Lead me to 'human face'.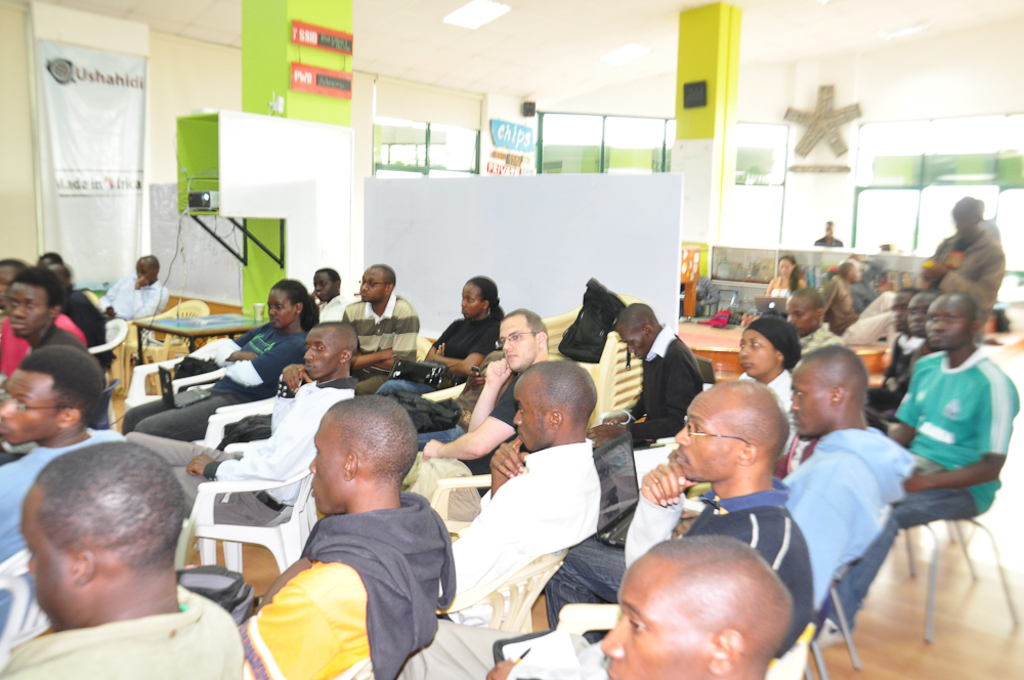
Lead to x1=824 y1=222 x2=834 y2=241.
